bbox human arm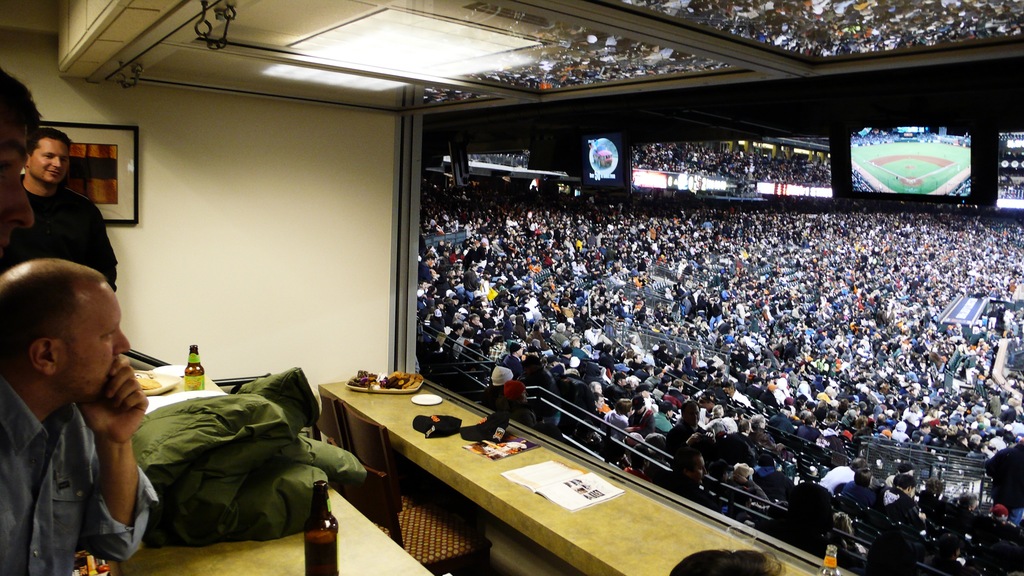
pyautogui.locateOnScreen(76, 349, 154, 551)
